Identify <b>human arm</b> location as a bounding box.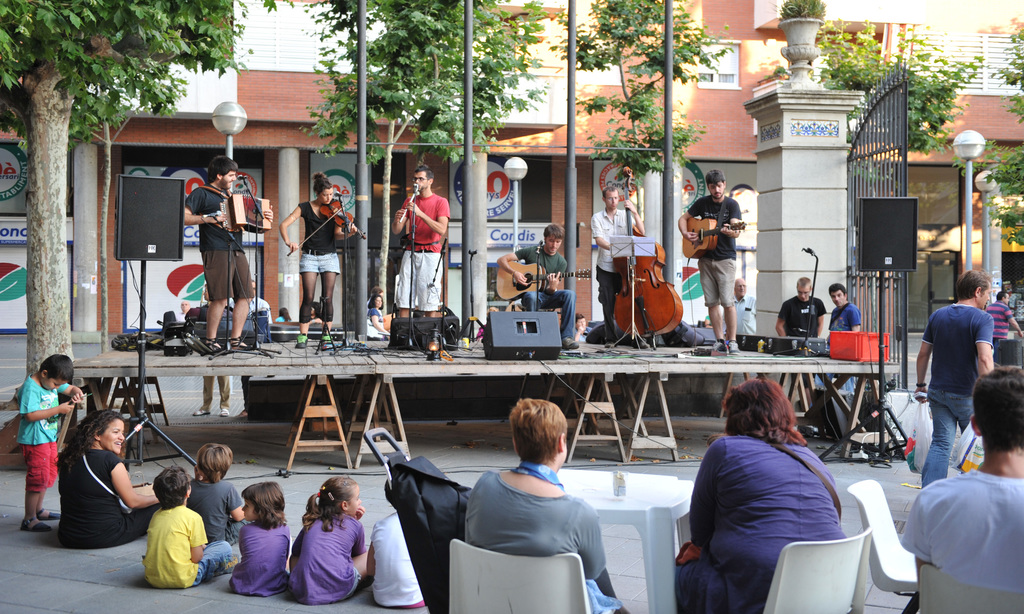
(771, 294, 798, 344).
